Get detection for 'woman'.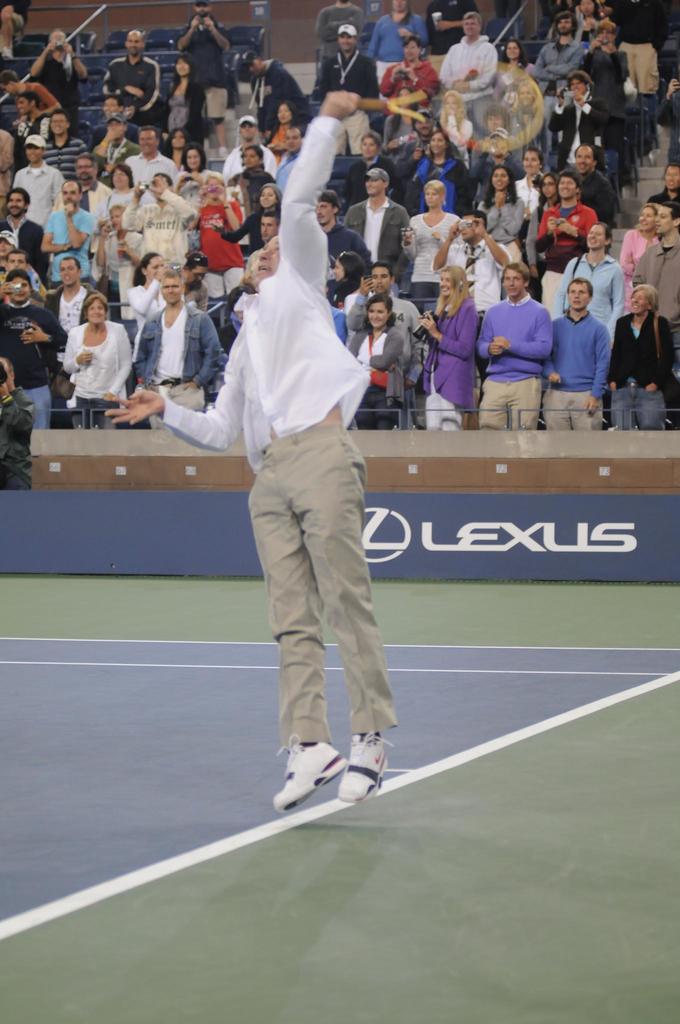
Detection: 161, 53, 206, 146.
